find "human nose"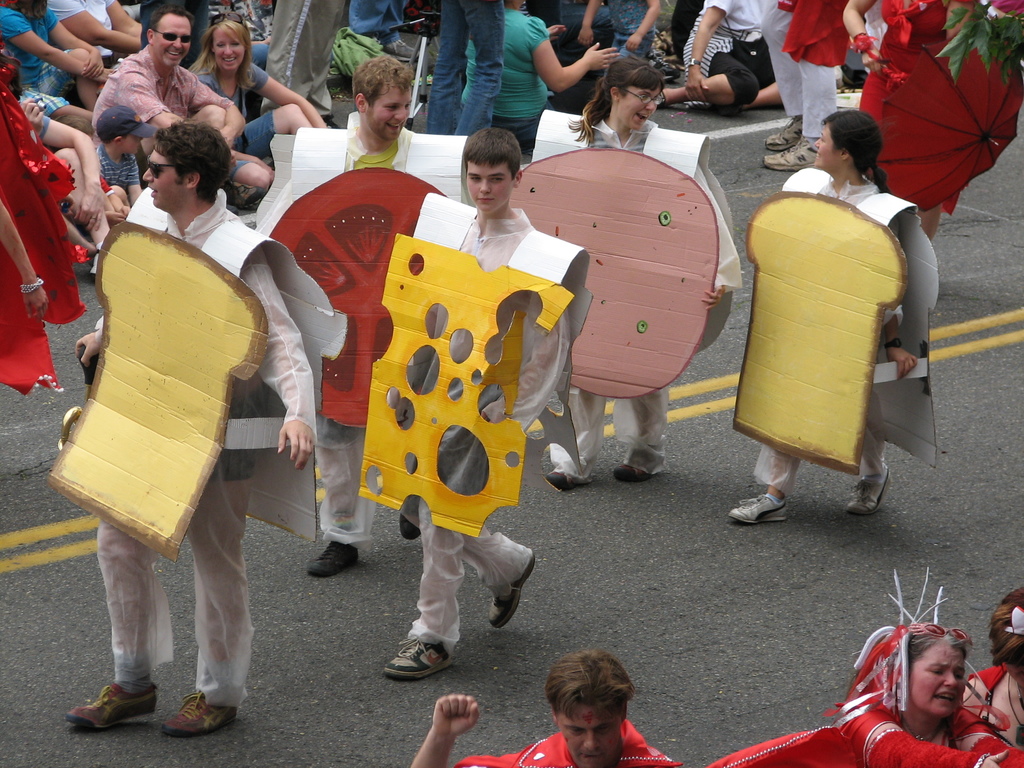
bbox(813, 140, 820, 149)
